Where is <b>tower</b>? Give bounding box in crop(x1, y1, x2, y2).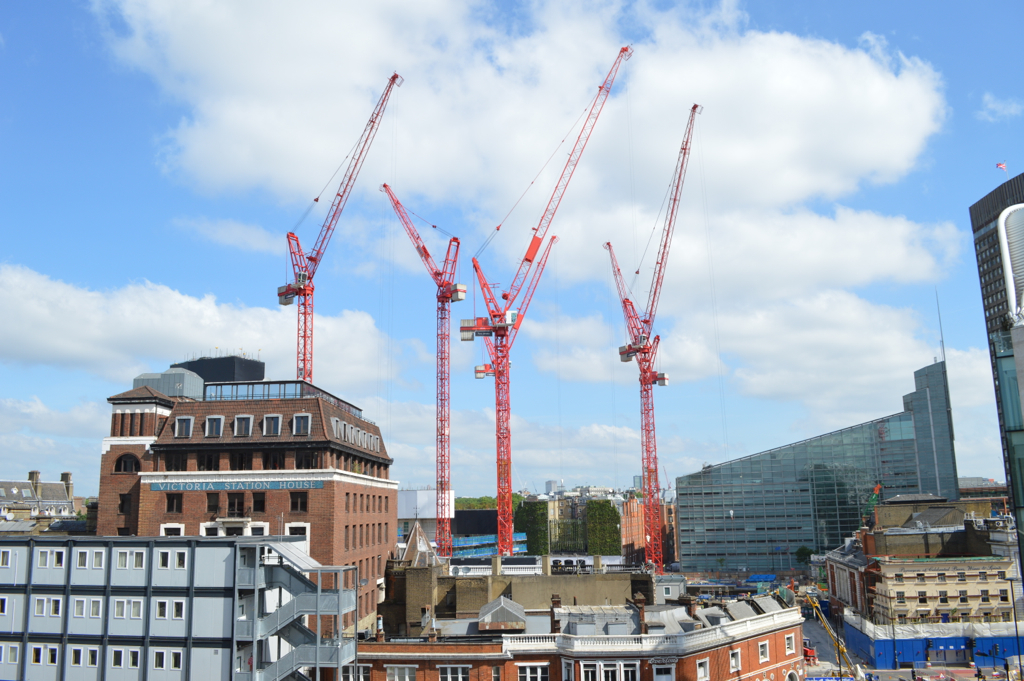
crop(92, 352, 400, 642).
